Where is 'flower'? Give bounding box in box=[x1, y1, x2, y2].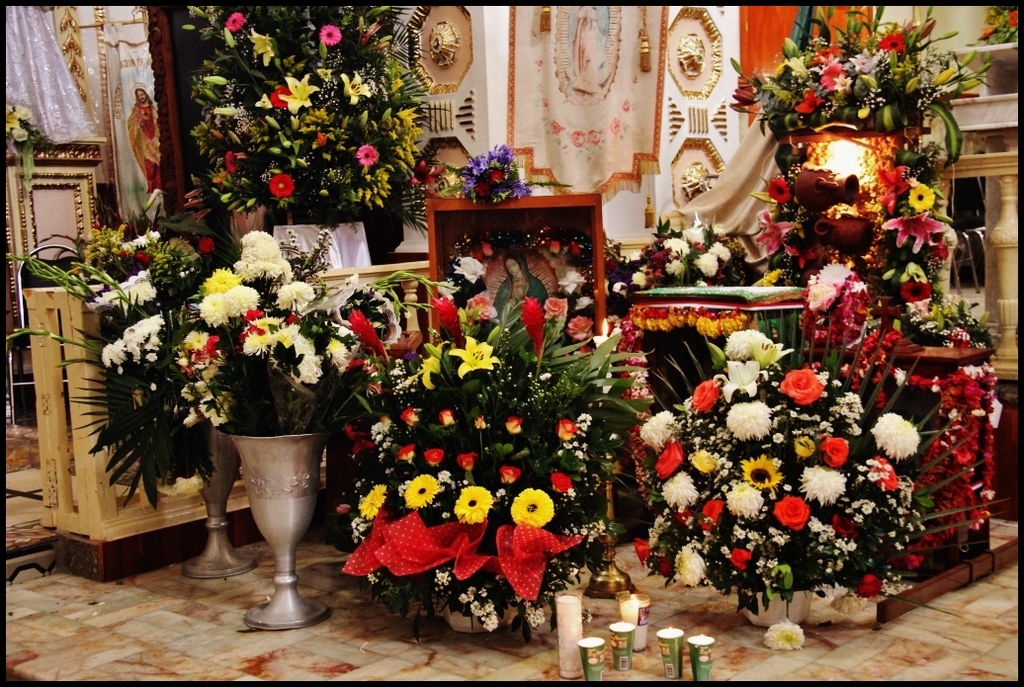
box=[868, 32, 905, 50].
